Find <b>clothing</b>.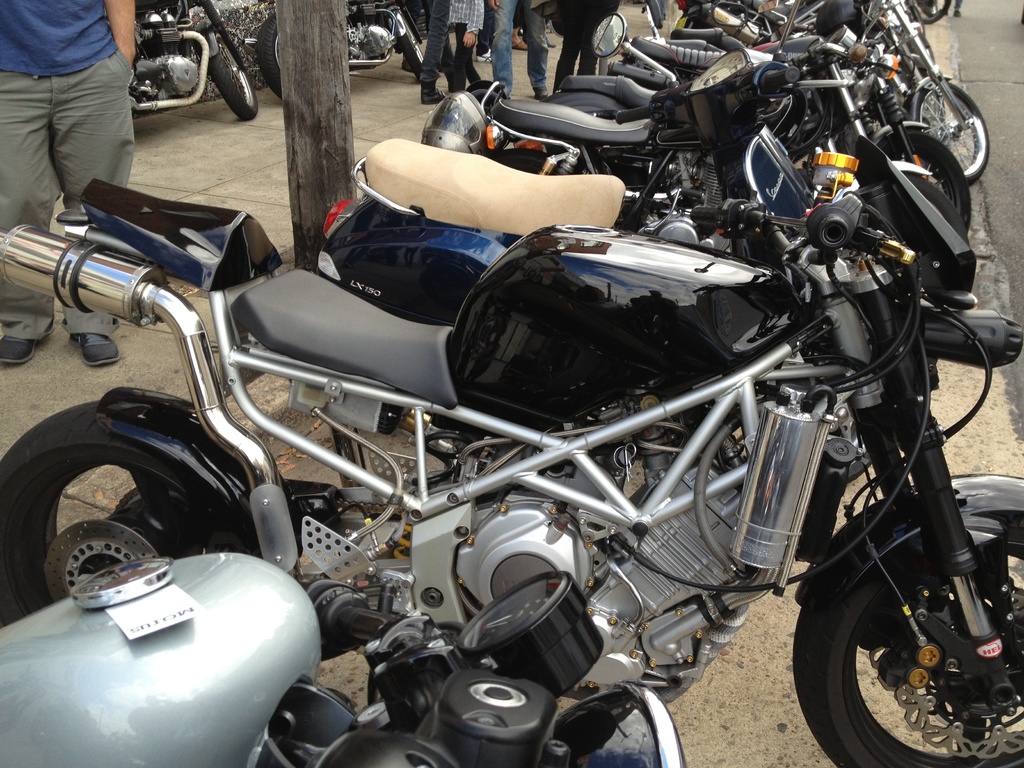
detection(6, 0, 141, 223).
